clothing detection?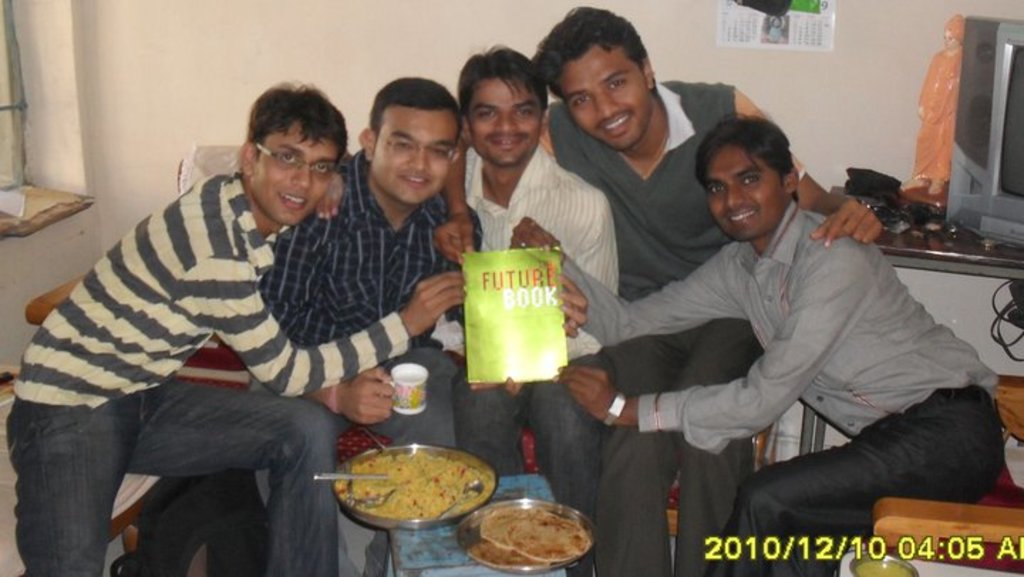
(535,81,812,576)
